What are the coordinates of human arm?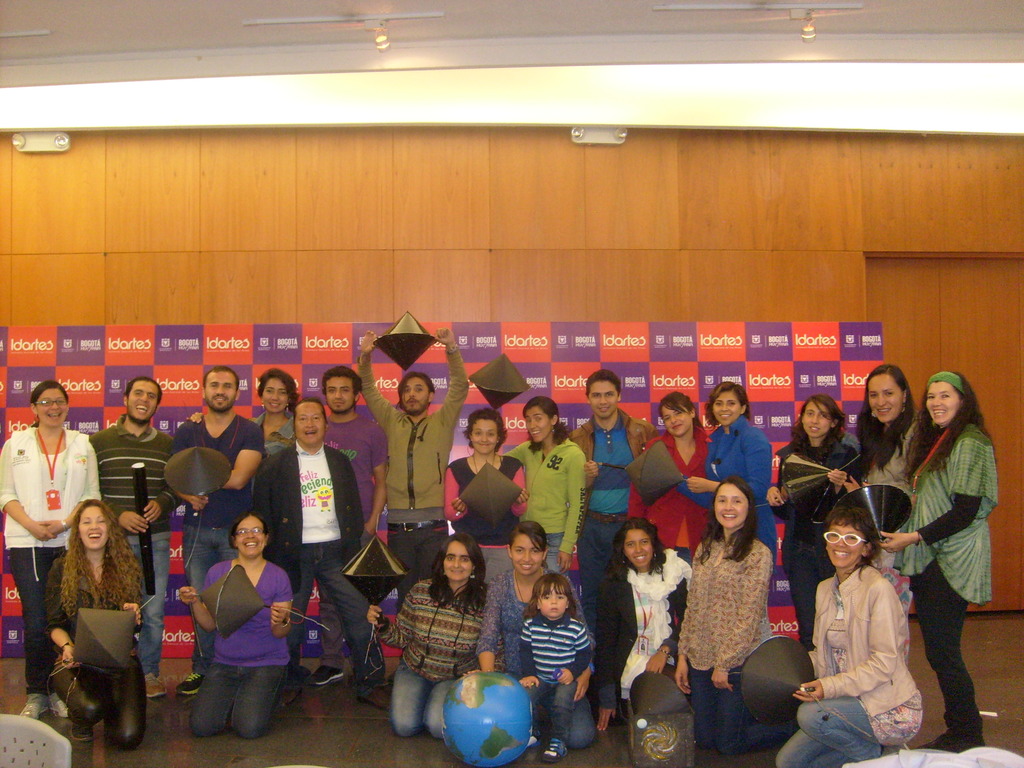
{"left": 645, "top": 561, "right": 690, "bottom": 675}.
